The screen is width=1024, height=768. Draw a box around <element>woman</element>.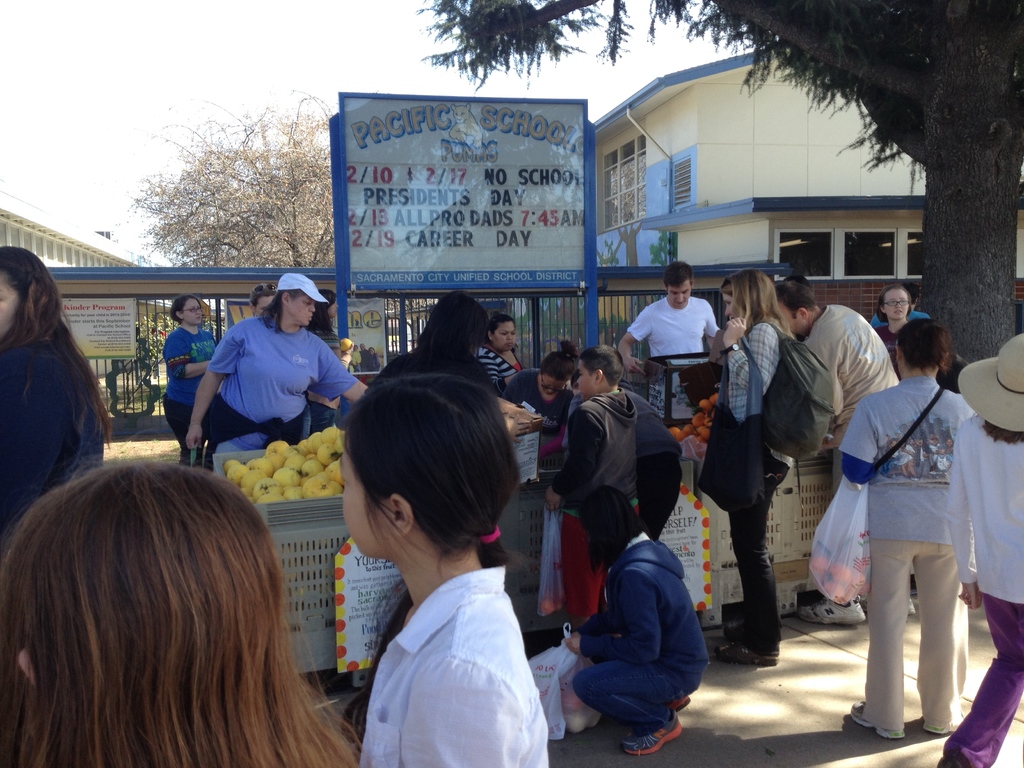
bbox=[160, 291, 228, 446].
